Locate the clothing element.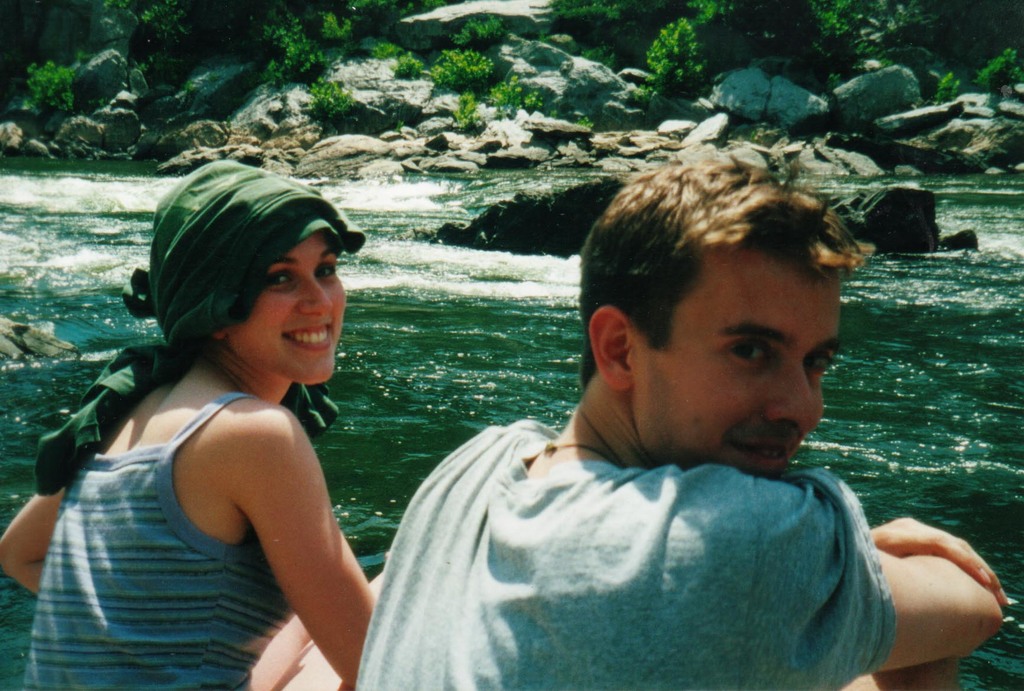
Element bbox: left=21, top=387, right=297, bottom=690.
